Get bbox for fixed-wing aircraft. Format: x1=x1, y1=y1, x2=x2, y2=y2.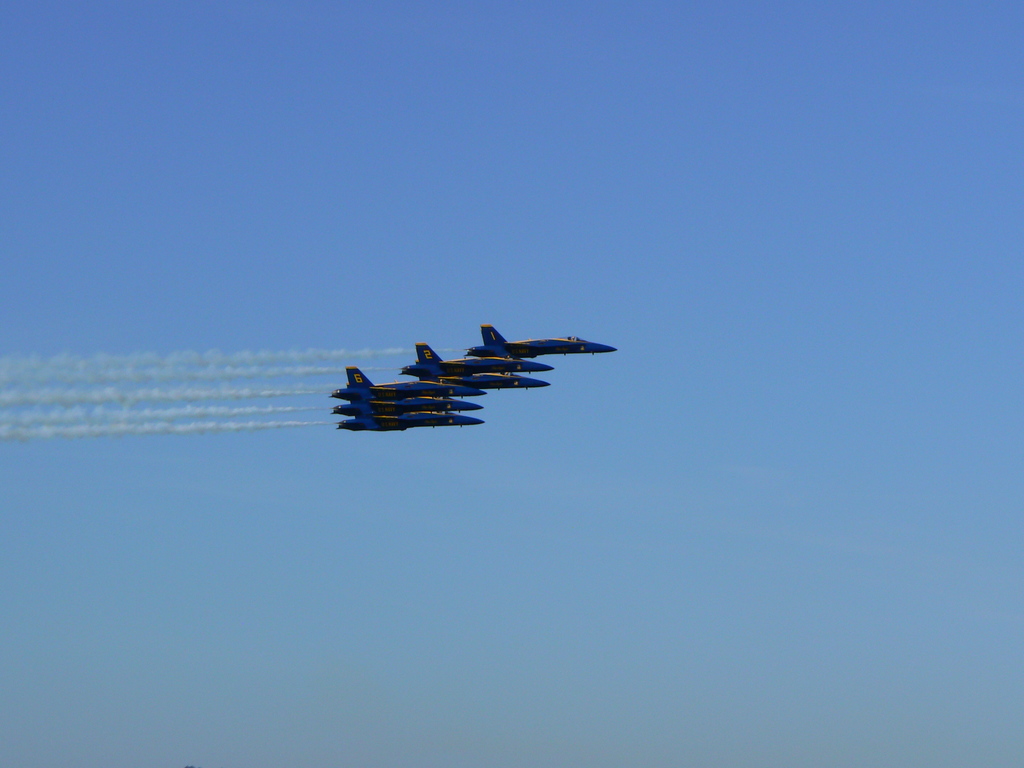
x1=333, y1=410, x2=486, y2=437.
